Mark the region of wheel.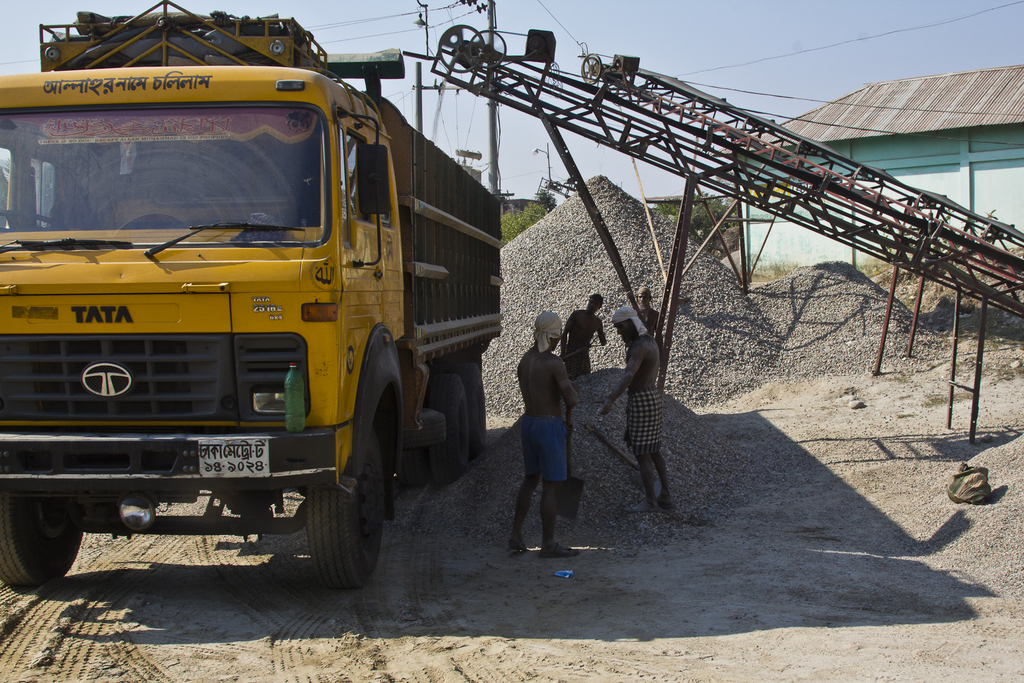
Region: select_region(0, 499, 86, 594).
